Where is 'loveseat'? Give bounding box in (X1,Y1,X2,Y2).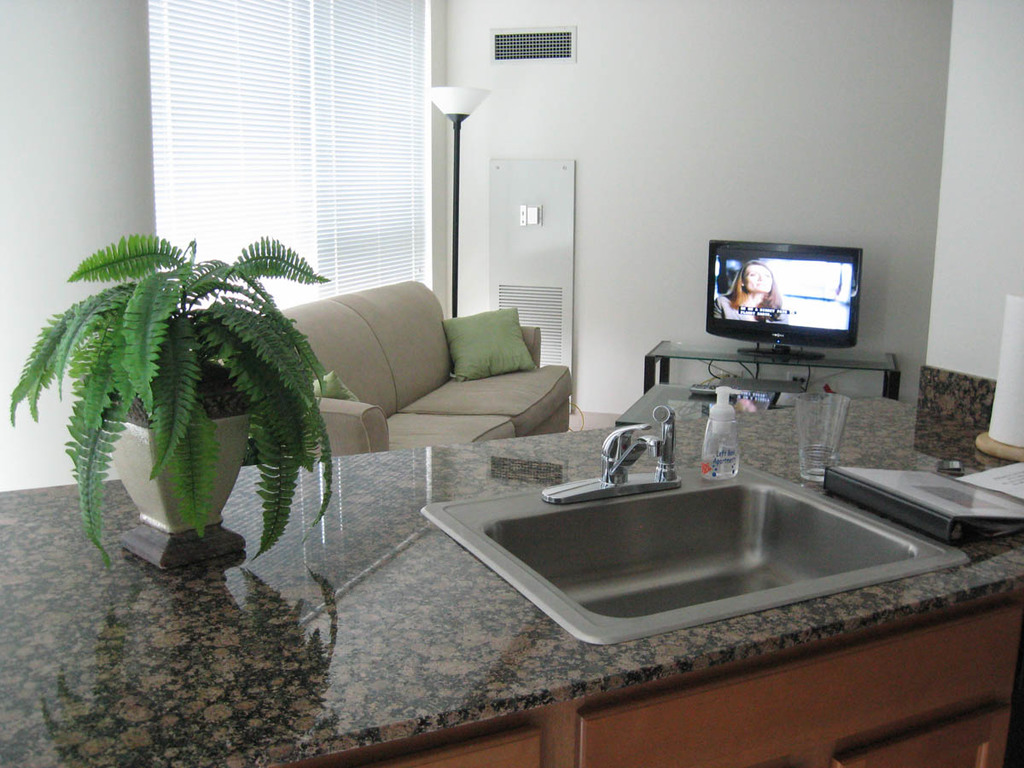
(244,265,587,468).
